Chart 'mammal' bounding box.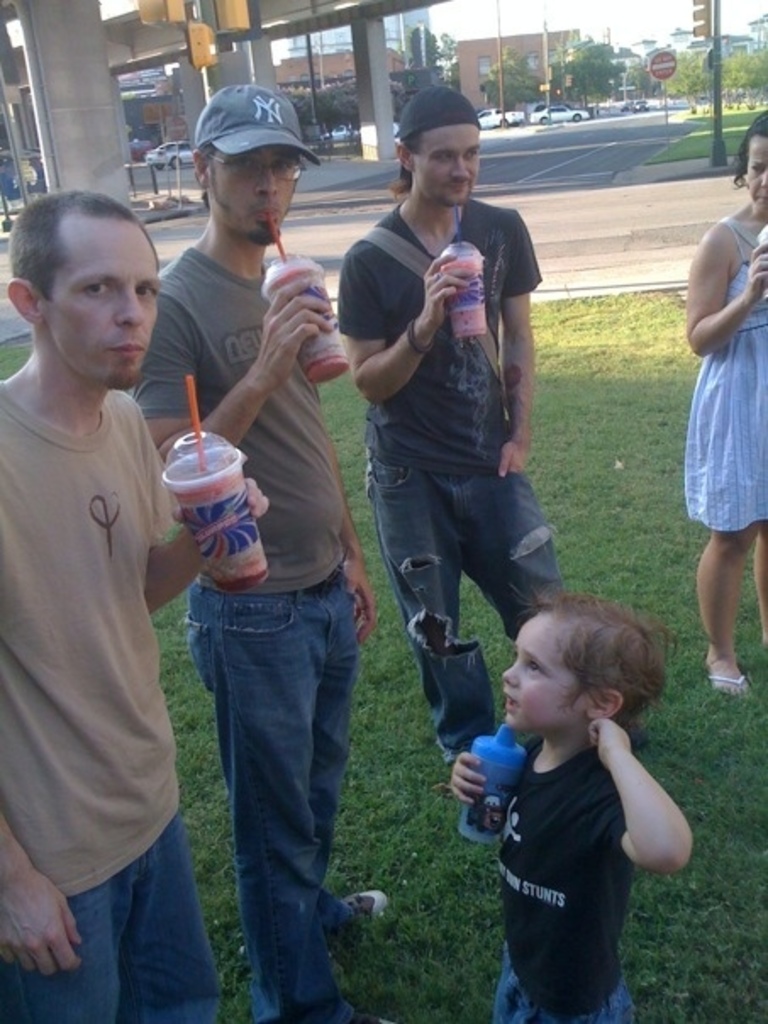
Charted: [459,575,687,1005].
